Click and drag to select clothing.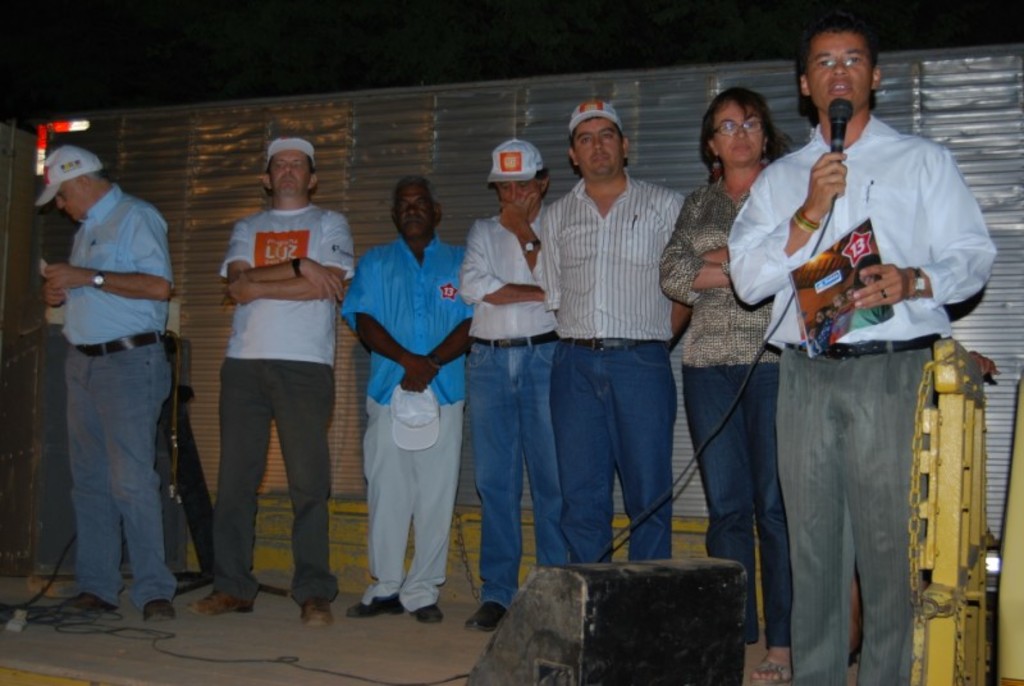
Selection: <box>454,201,559,610</box>.
